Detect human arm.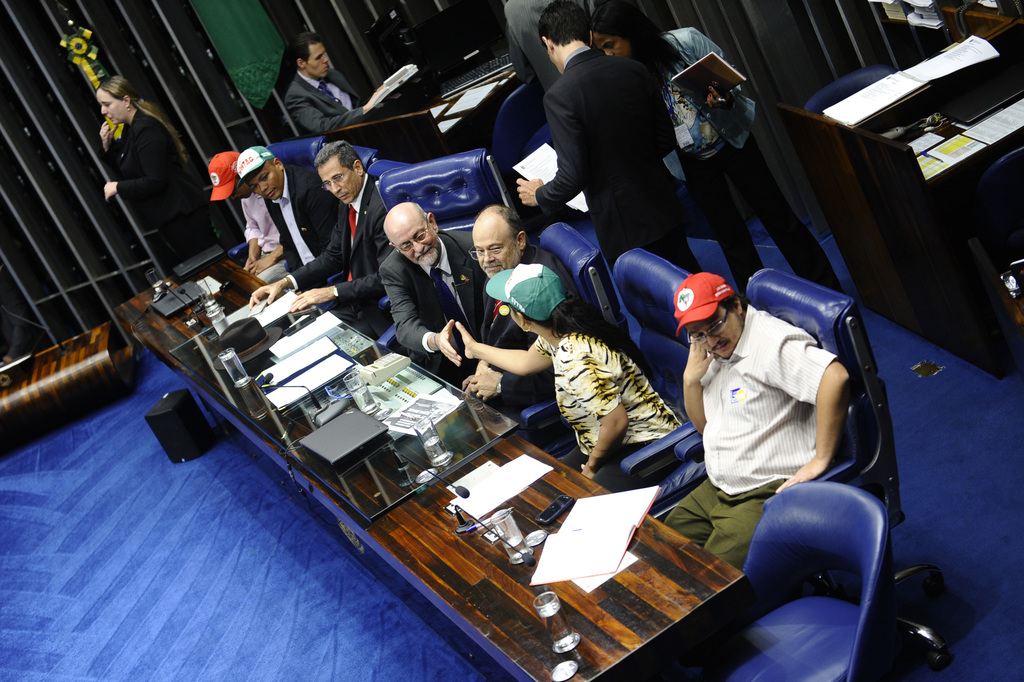
Detected at (446,324,555,394).
